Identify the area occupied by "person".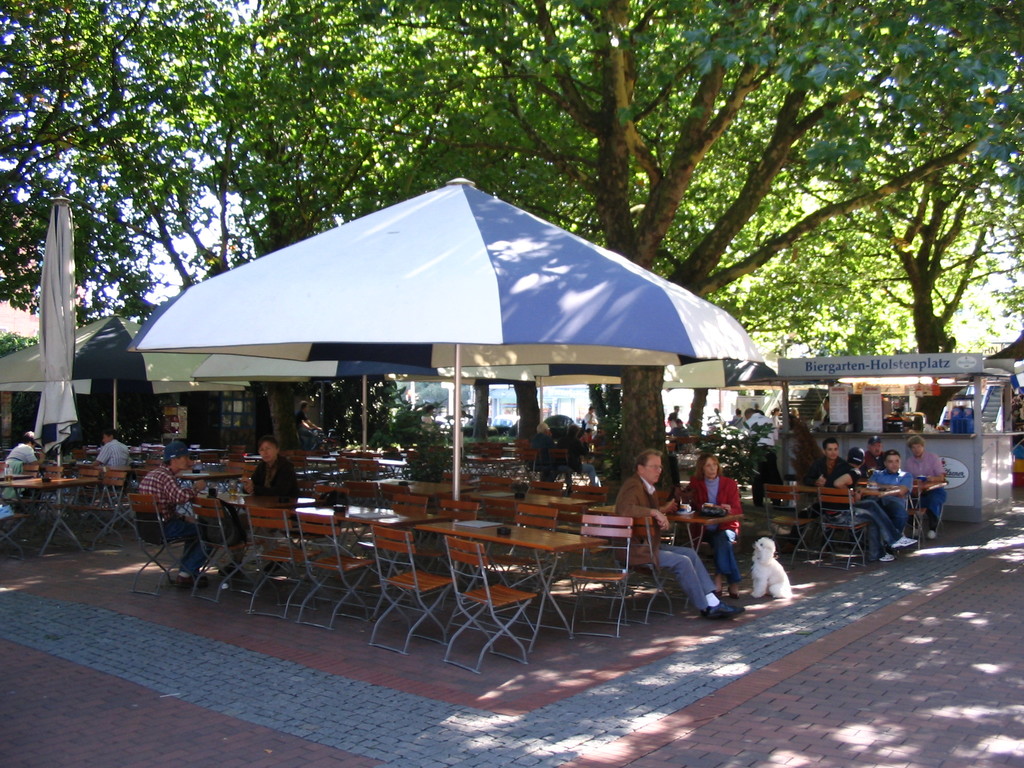
Area: {"left": 611, "top": 441, "right": 745, "bottom": 621}.
